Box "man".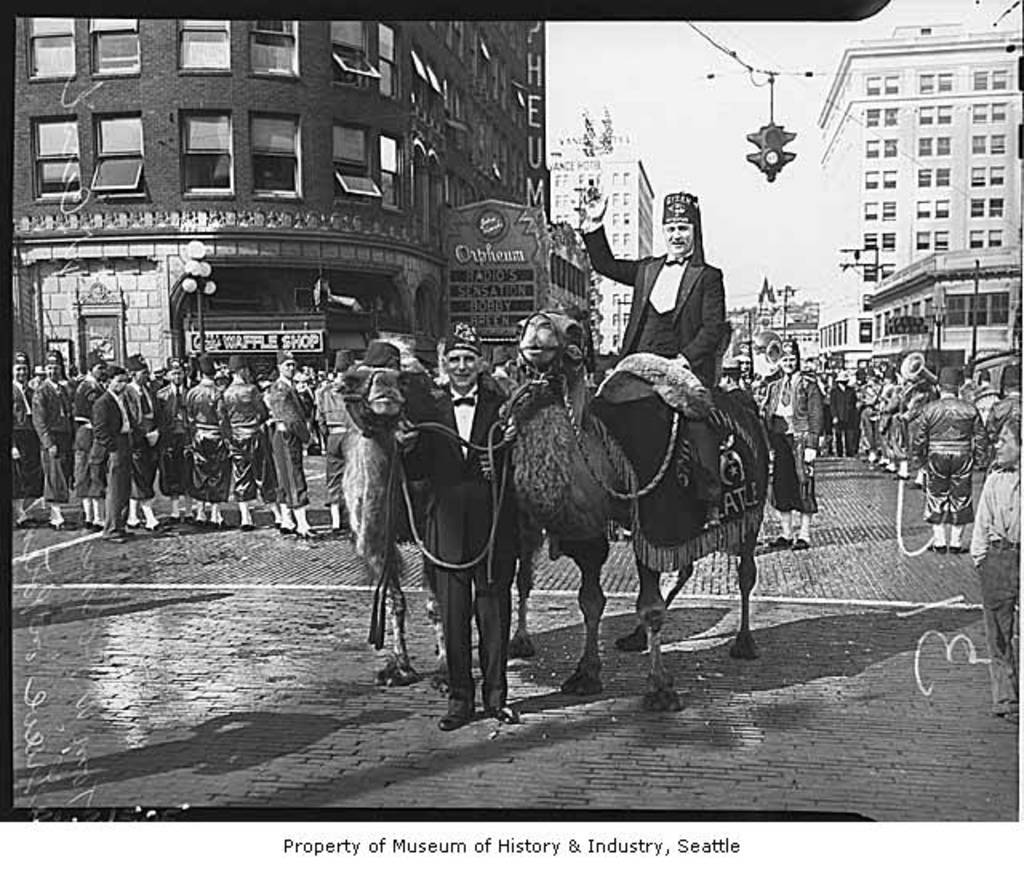
<box>752,337,830,552</box>.
